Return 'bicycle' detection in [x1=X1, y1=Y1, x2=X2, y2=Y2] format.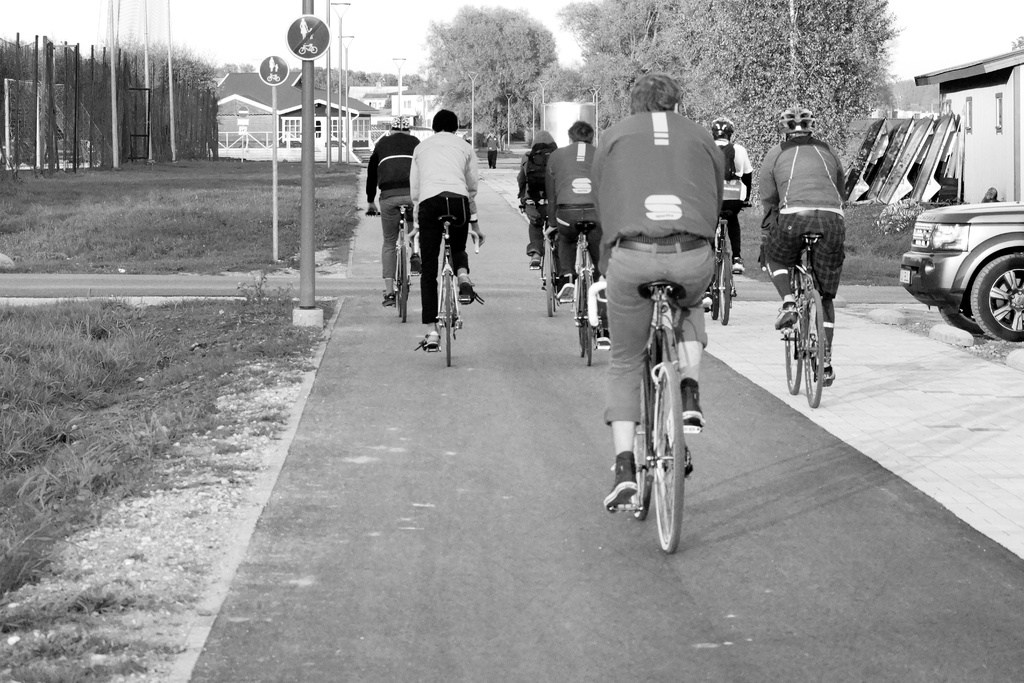
[x1=760, y1=236, x2=831, y2=412].
